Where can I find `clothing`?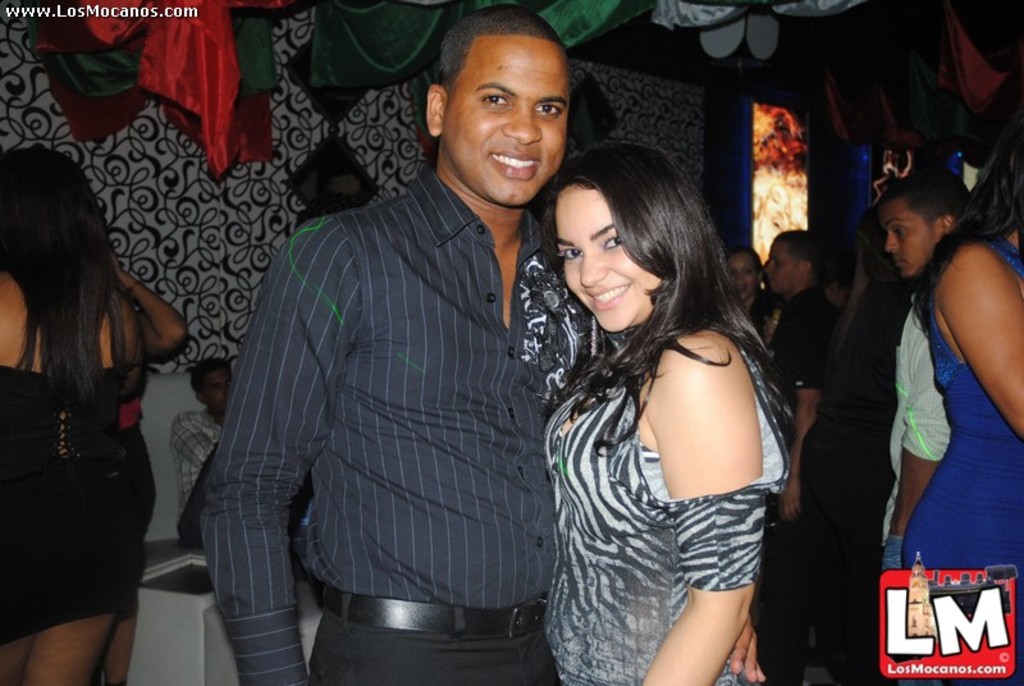
You can find it at {"x1": 0, "y1": 367, "x2": 128, "y2": 619}.
